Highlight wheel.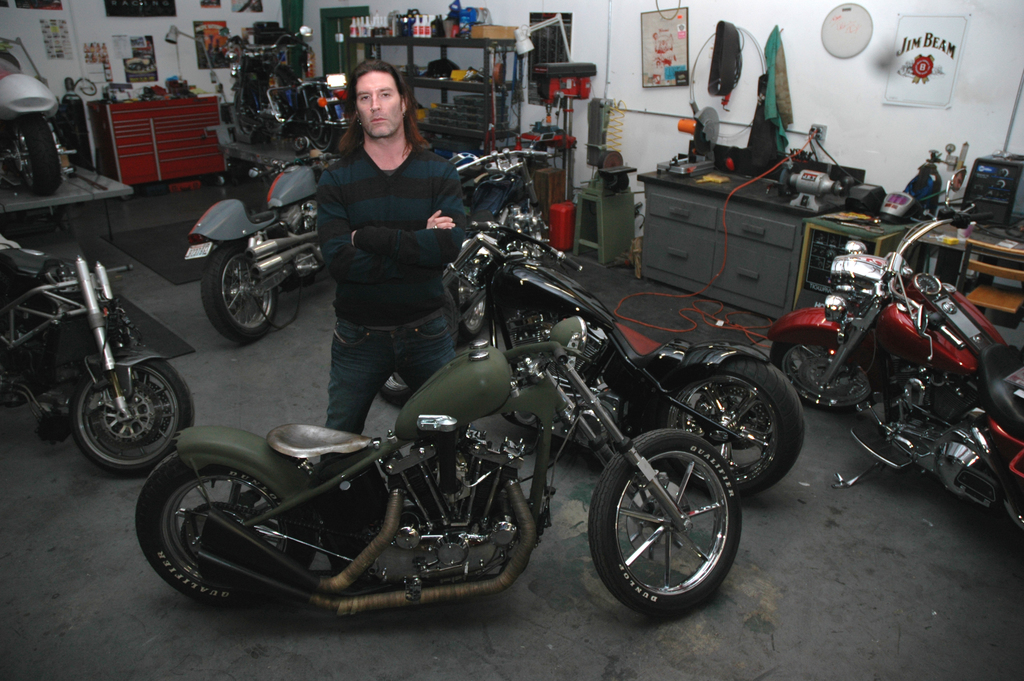
Highlighted region: [left=14, top=112, right=56, bottom=195].
